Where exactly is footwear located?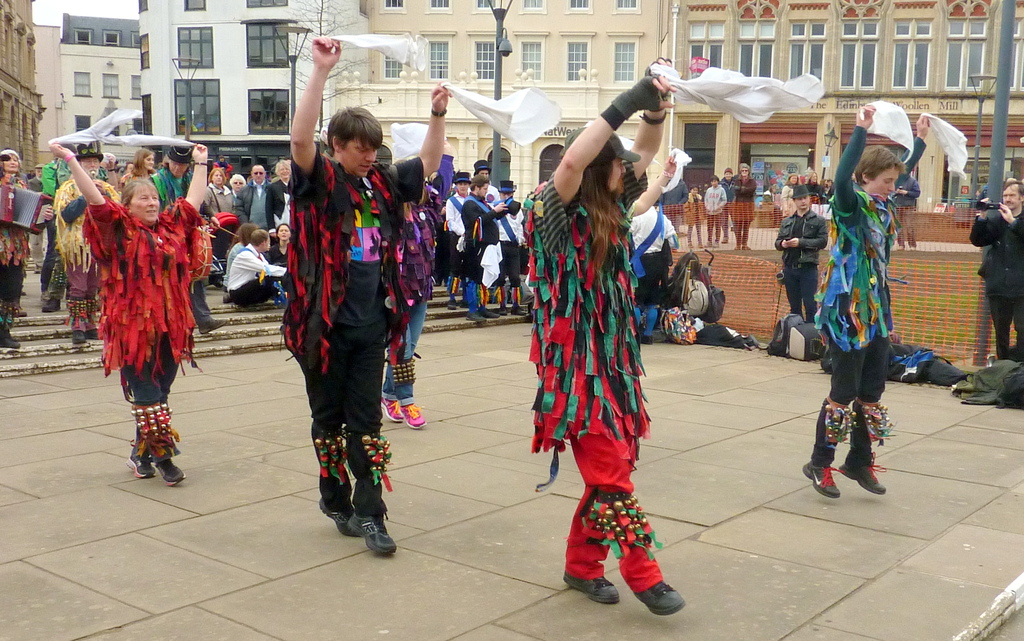
Its bounding box is crop(497, 302, 509, 314).
